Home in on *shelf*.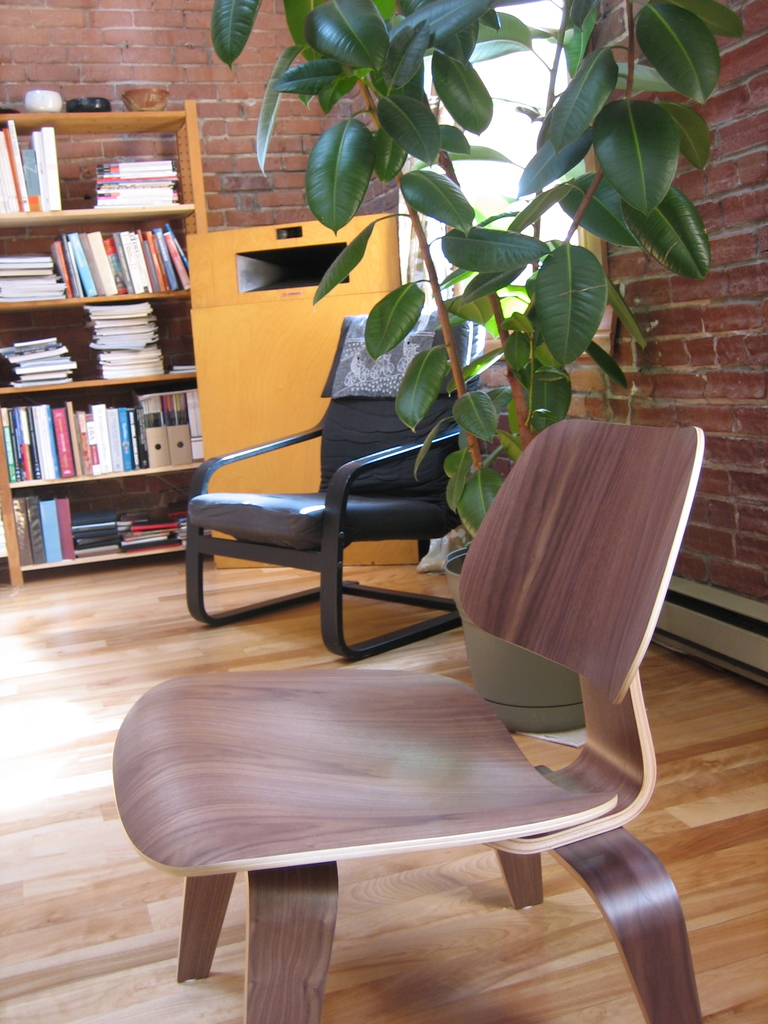
Homed in at {"x1": 0, "y1": 405, "x2": 212, "y2": 467}.
